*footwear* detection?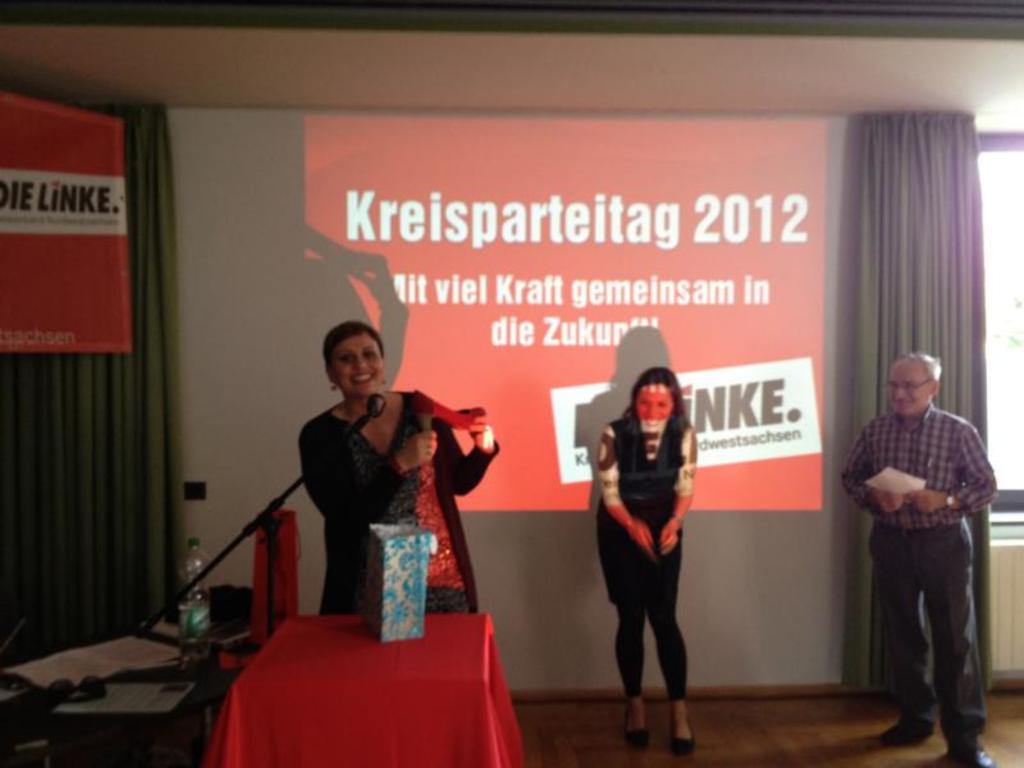
pyautogui.locateOnScreen(622, 705, 650, 754)
